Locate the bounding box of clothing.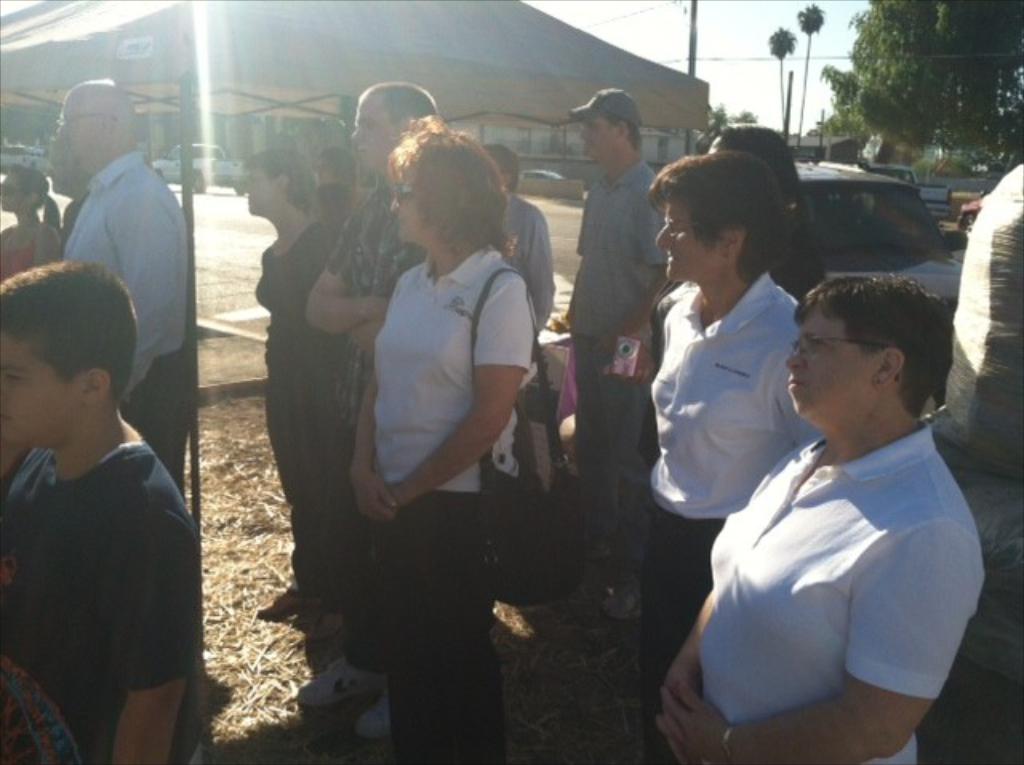
Bounding box: crop(566, 154, 672, 571).
